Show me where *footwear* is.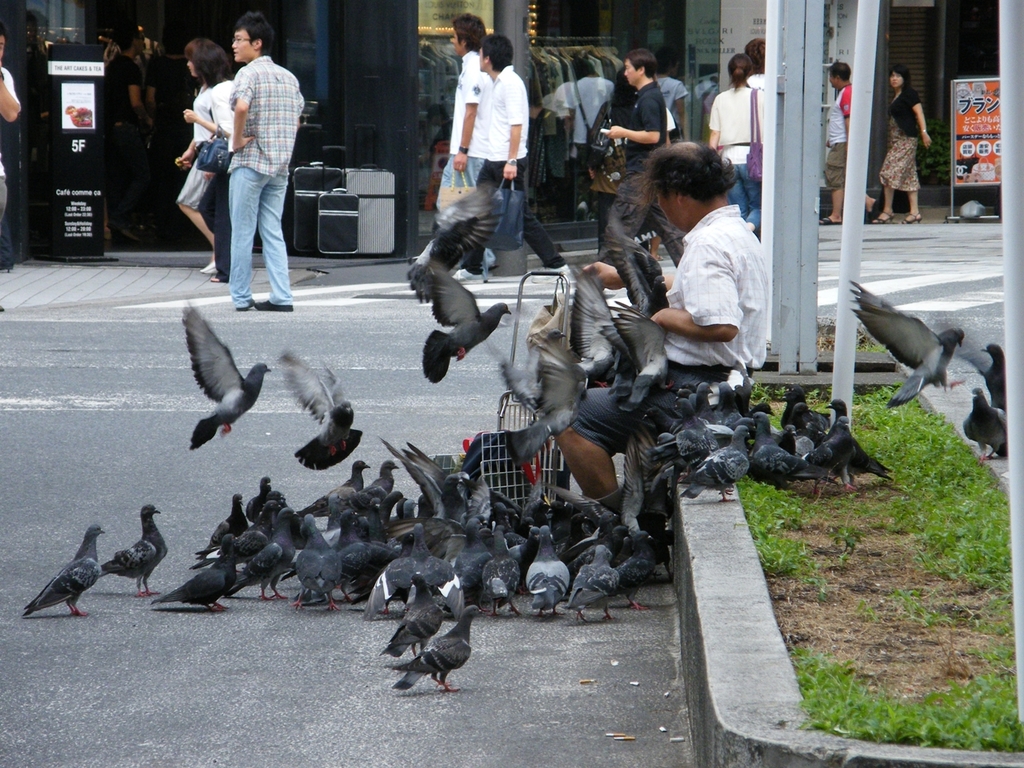
*footwear* is at box(214, 277, 226, 281).
